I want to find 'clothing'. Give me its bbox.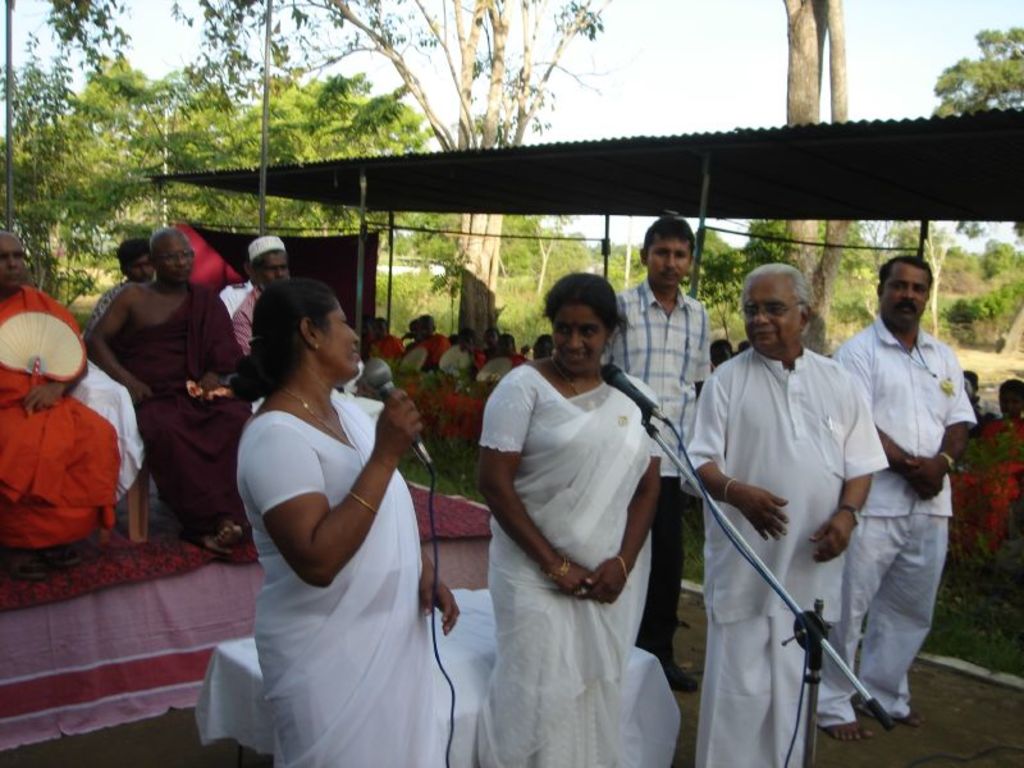
pyautogui.locateOnScreen(687, 338, 884, 767).
